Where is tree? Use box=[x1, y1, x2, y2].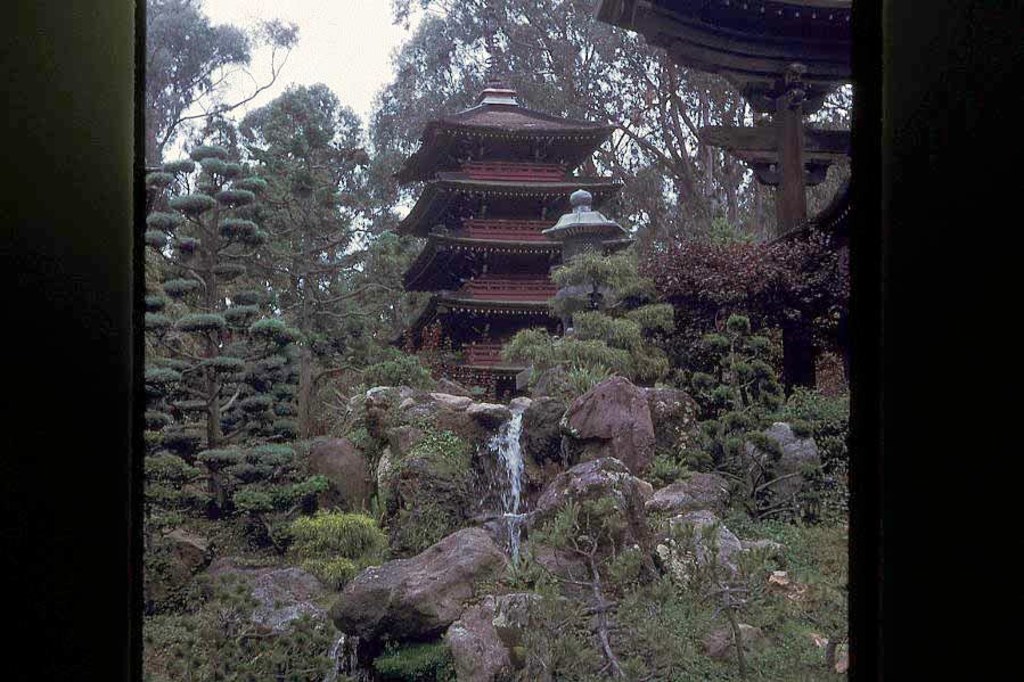
box=[321, 105, 372, 297].
